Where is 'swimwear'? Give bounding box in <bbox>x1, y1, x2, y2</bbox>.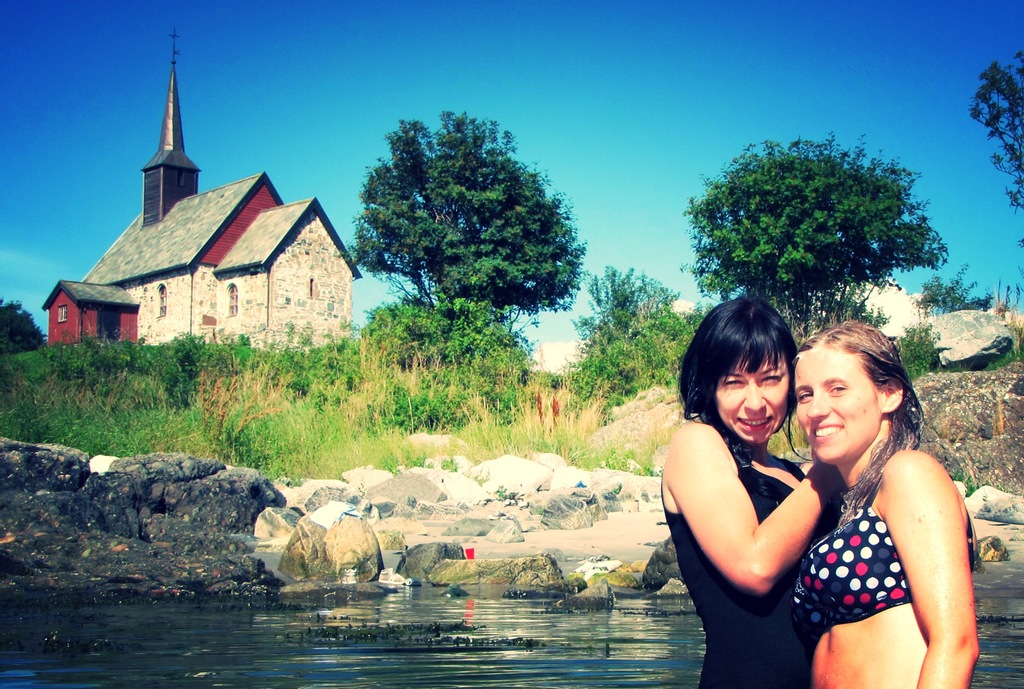
<bbox>797, 471, 976, 620</bbox>.
